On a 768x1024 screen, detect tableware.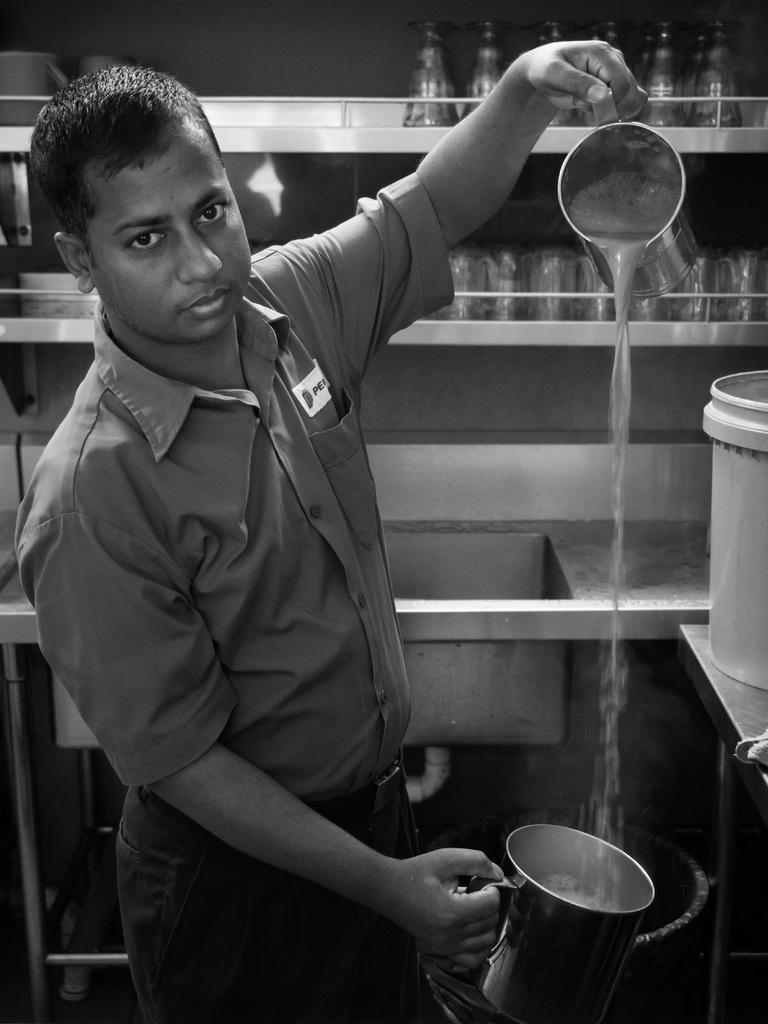
81 57 133 78.
